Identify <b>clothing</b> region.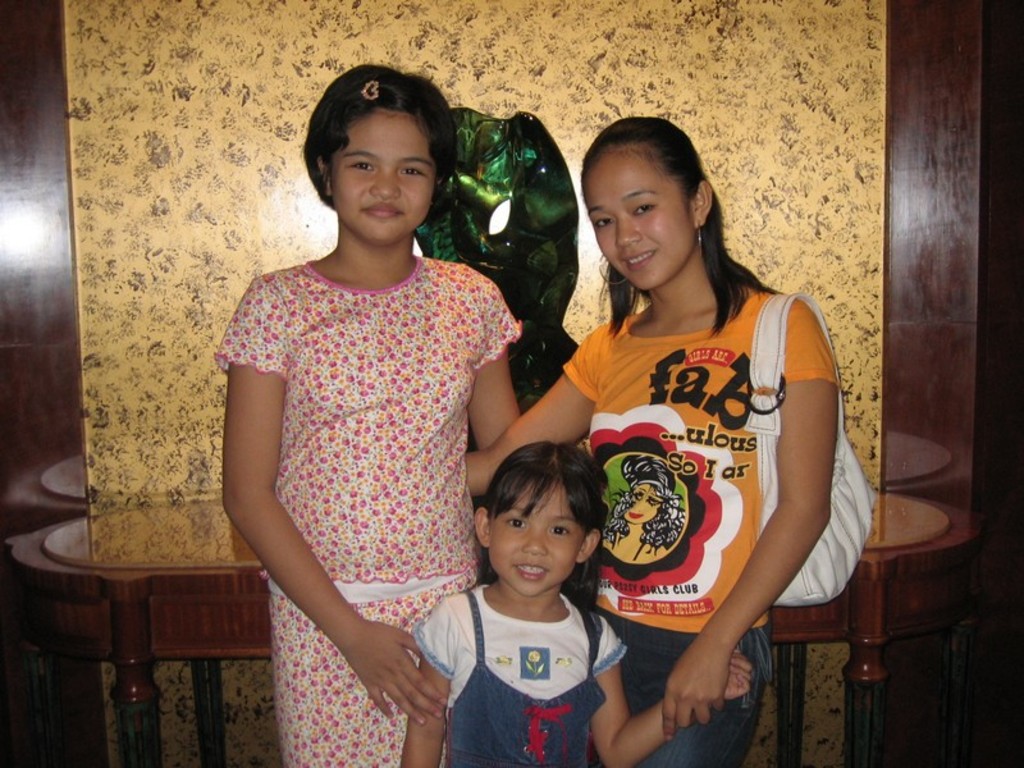
Region: pyautogui.locateOnScreen(209, 189, 525, 721).
